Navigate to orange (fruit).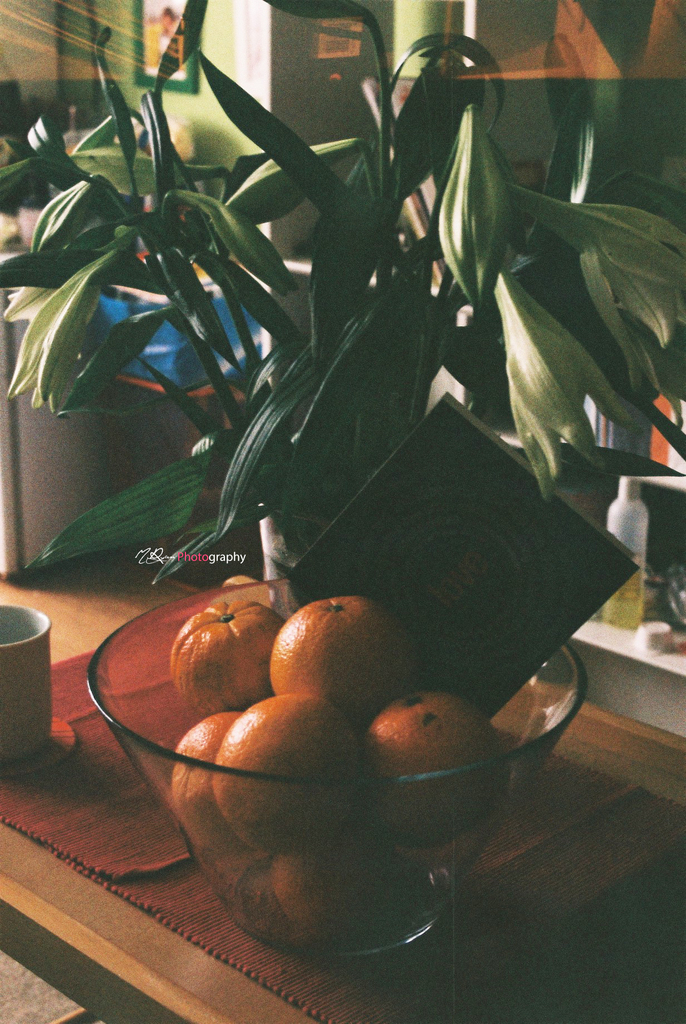
Navigation target: {"x1": 204, "y1": 692, "x2": 373, "y2": 846}.
